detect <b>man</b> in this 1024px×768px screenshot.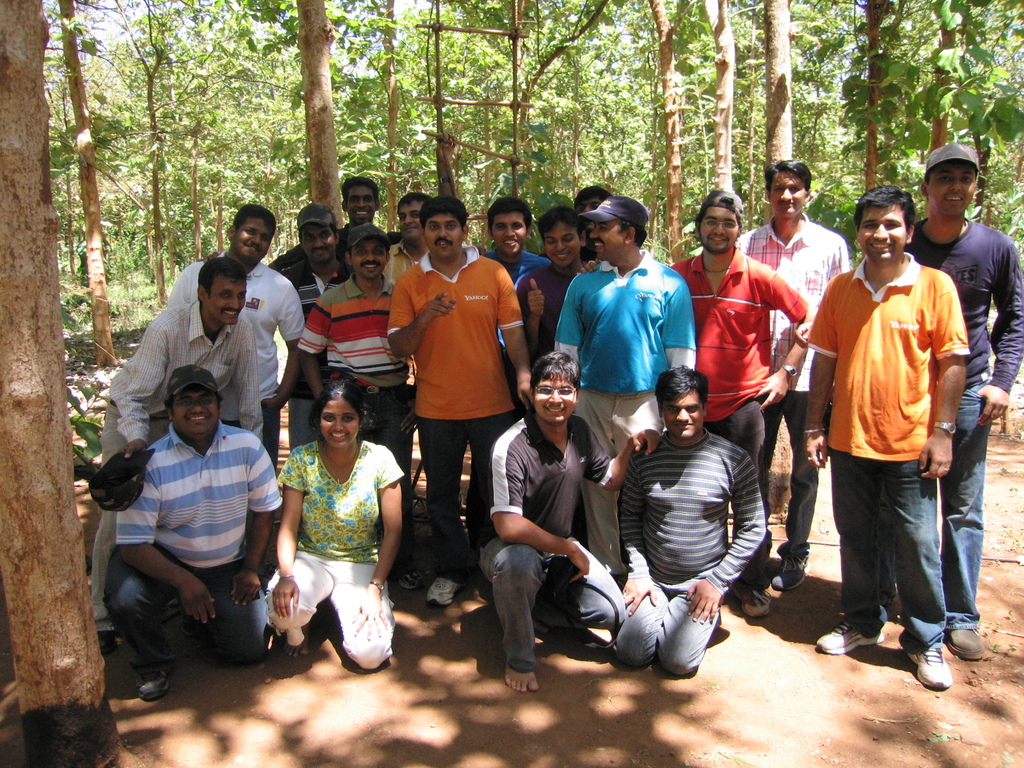
Detection: <region>110, 273, 276, 451</region>.
